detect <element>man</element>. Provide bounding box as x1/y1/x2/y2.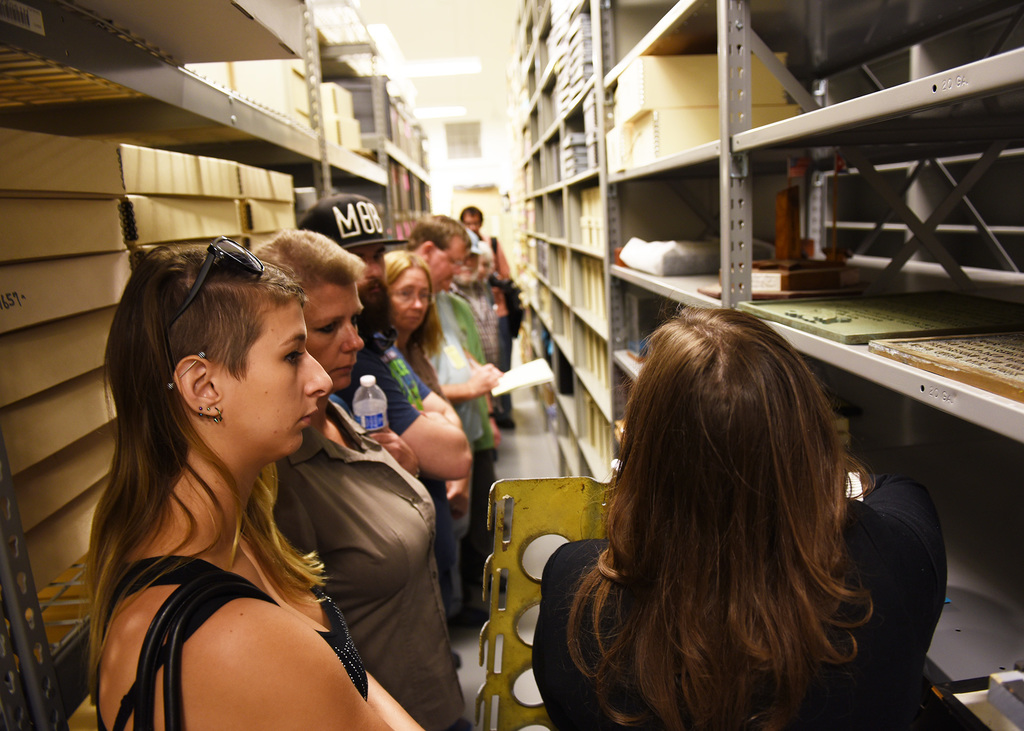
326/213/468/683.
